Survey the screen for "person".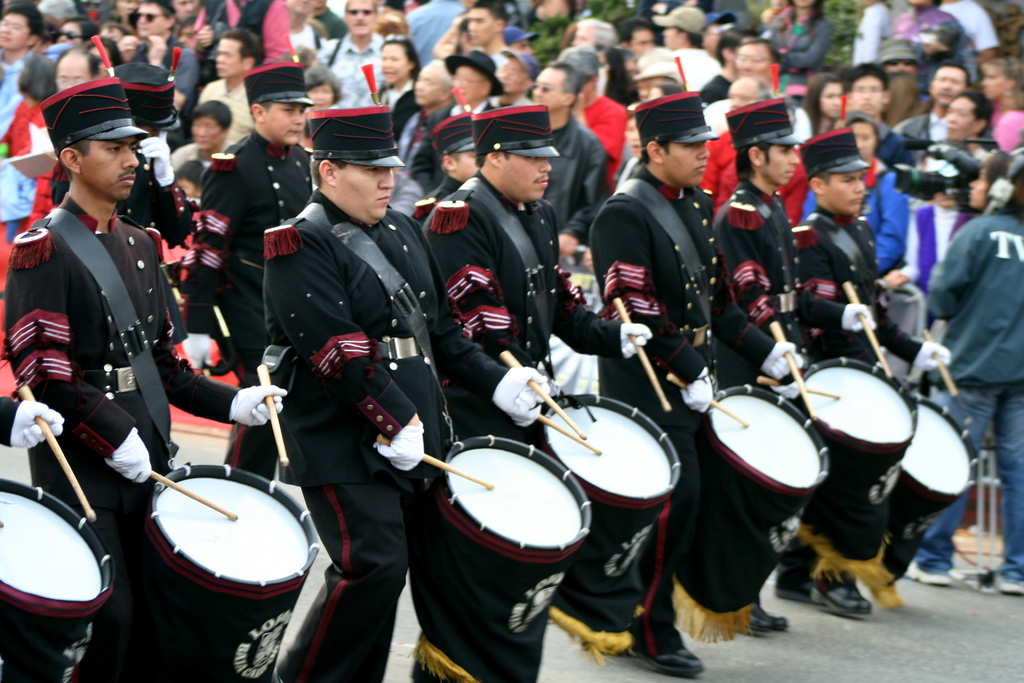
Survey found: <box>636,0,716,90</box>.
